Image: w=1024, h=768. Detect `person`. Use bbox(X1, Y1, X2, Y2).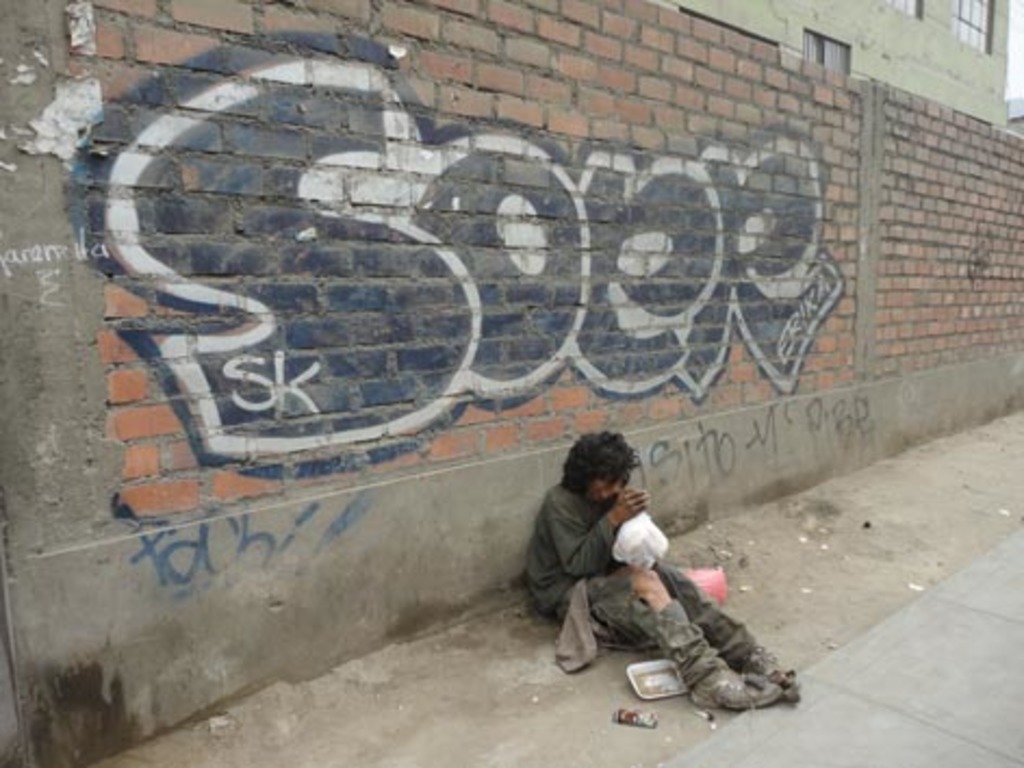
bbox(510, 427, 805, 714).
